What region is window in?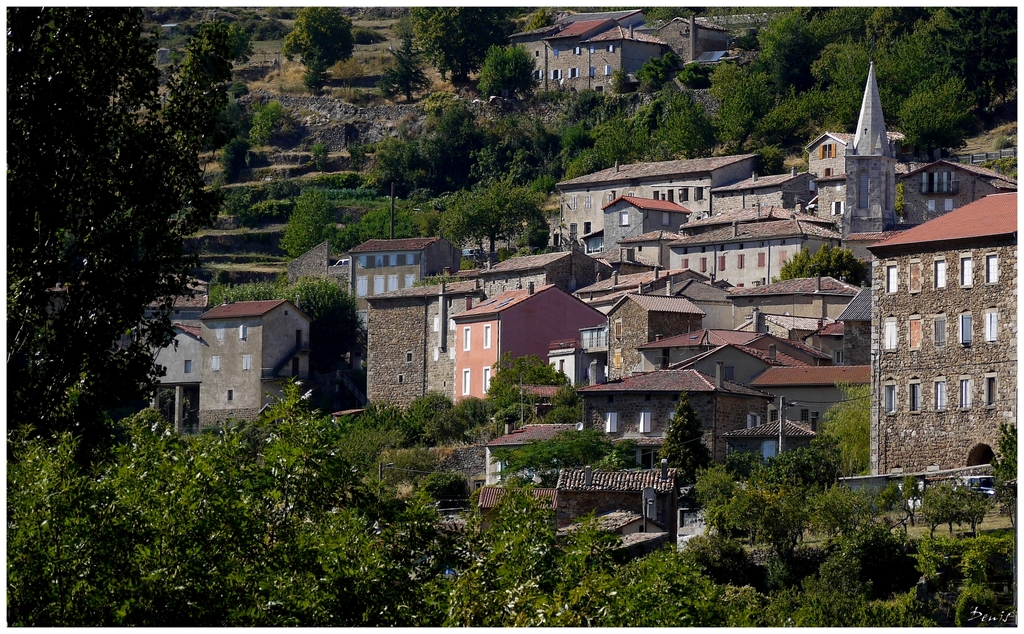
582,194,590,210.
